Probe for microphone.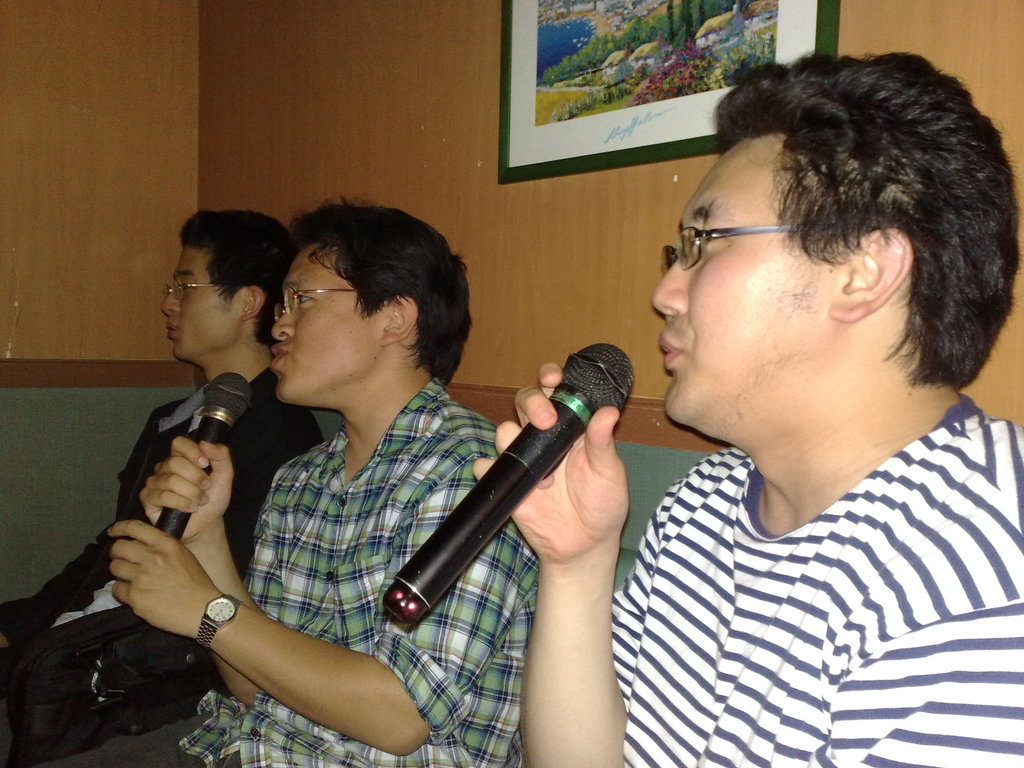
Probe result: x1=125 y1=367 x2=253 y2=610.
